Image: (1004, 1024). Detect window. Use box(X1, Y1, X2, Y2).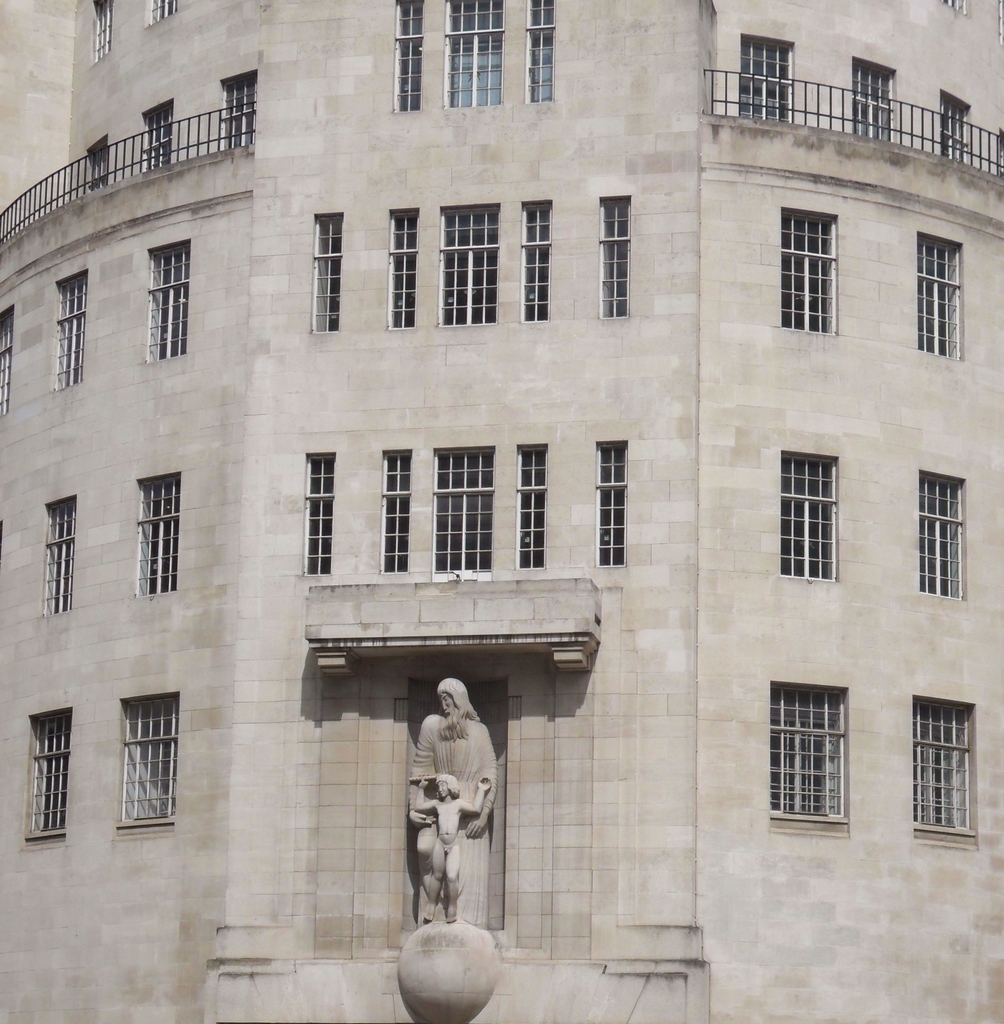
box(516, 195, 550, 317).
